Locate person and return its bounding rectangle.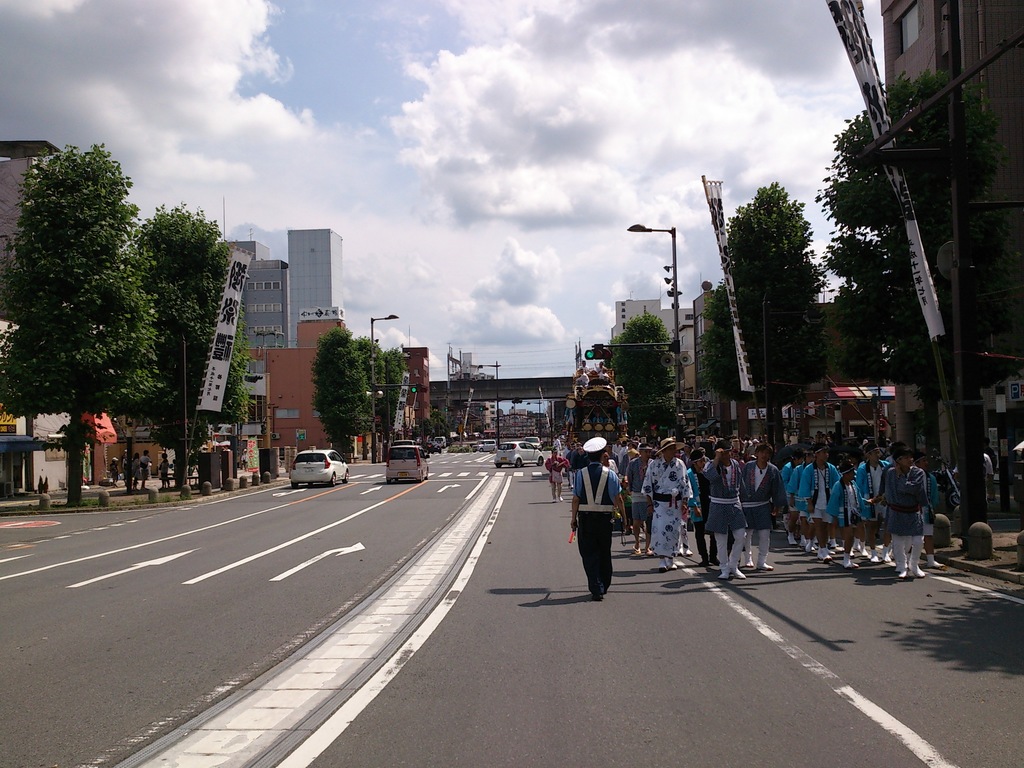
129:455:140:490.
